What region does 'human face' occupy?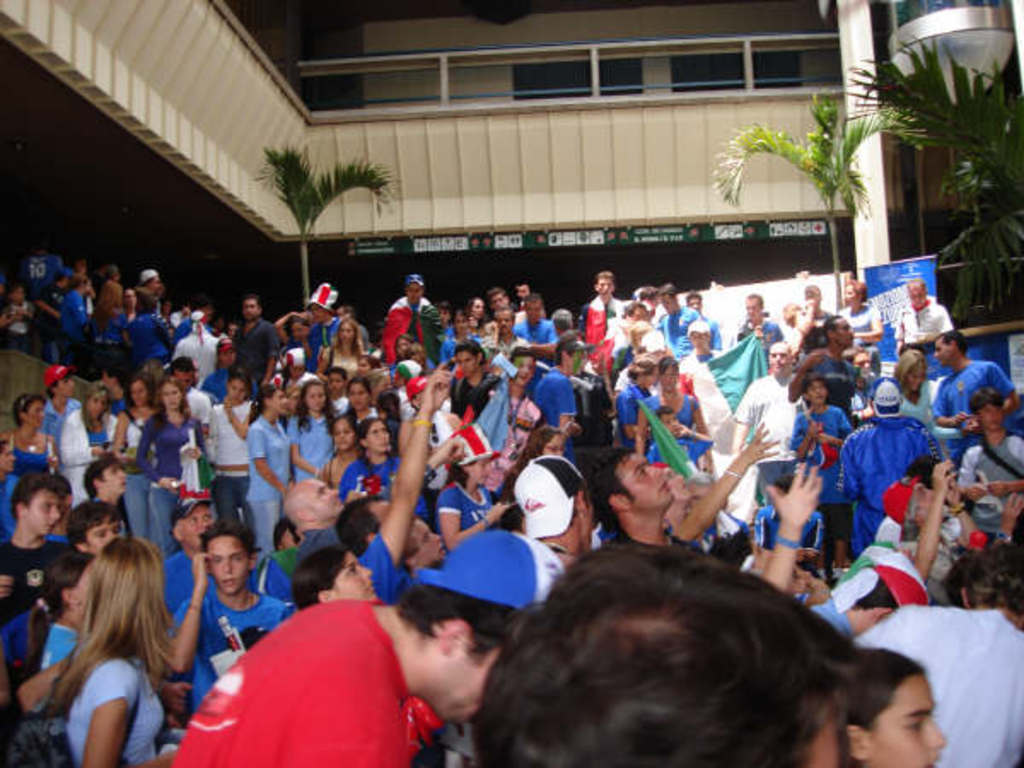
x1=459 y1=457 x2=490 y2=486.
